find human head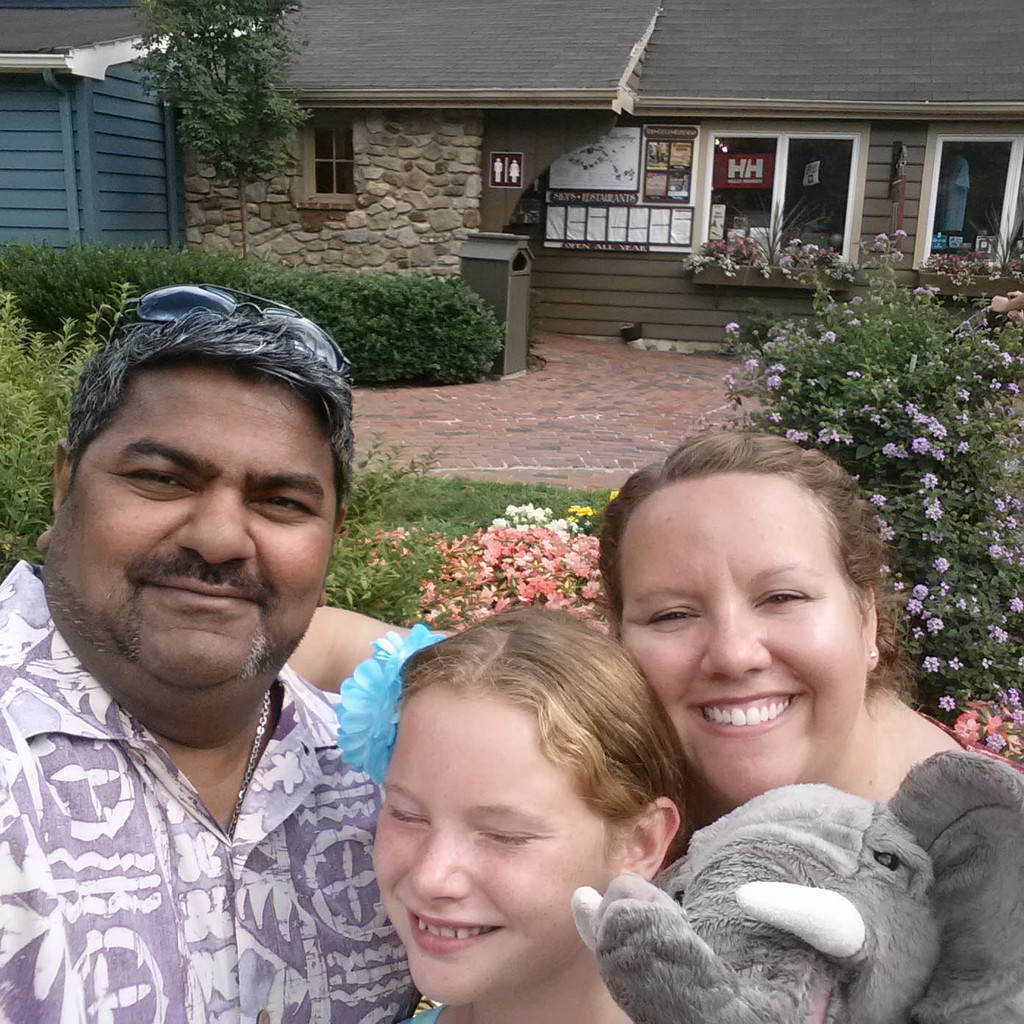
box=[34, 289, 359, 688]
